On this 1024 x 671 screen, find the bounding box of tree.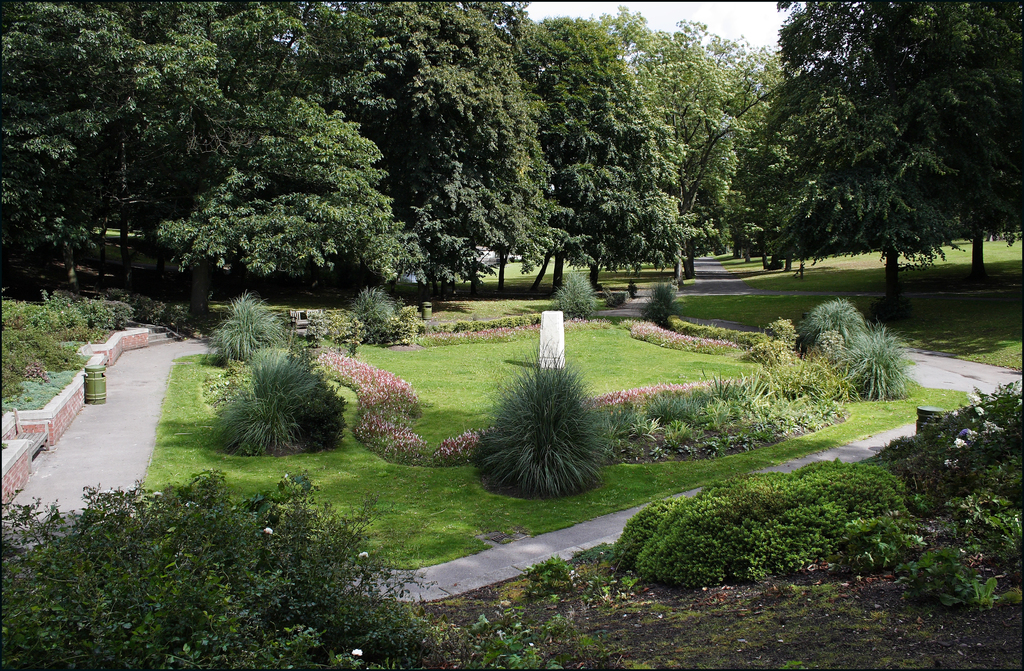
Bounding box: BBox(876, 358, 1023, 582).
